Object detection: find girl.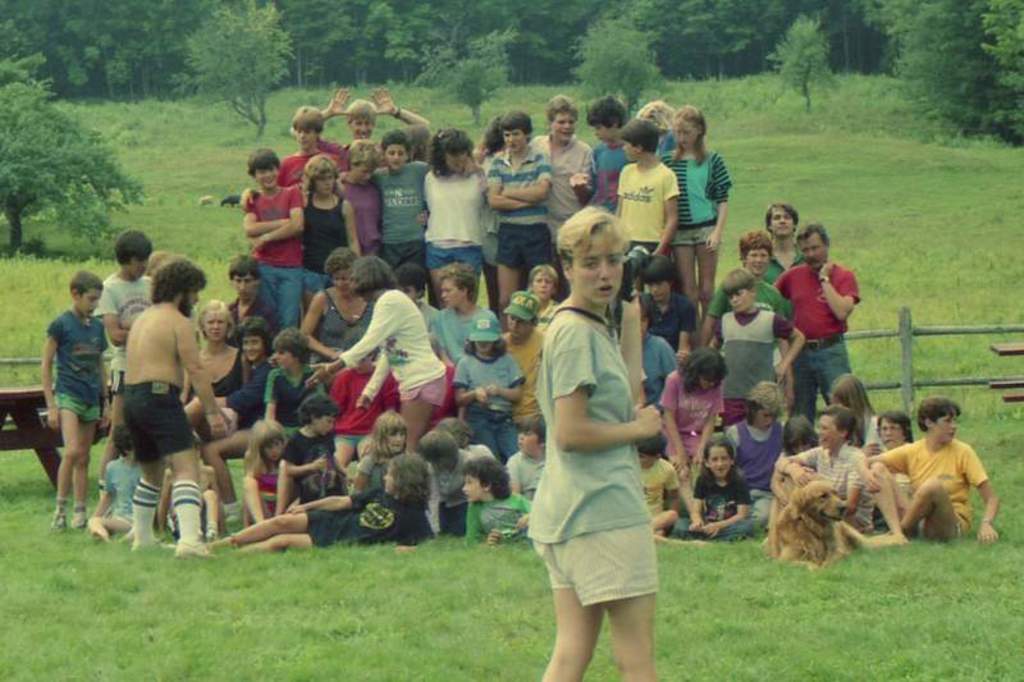
bbox=[652, 345, 726, 464].
